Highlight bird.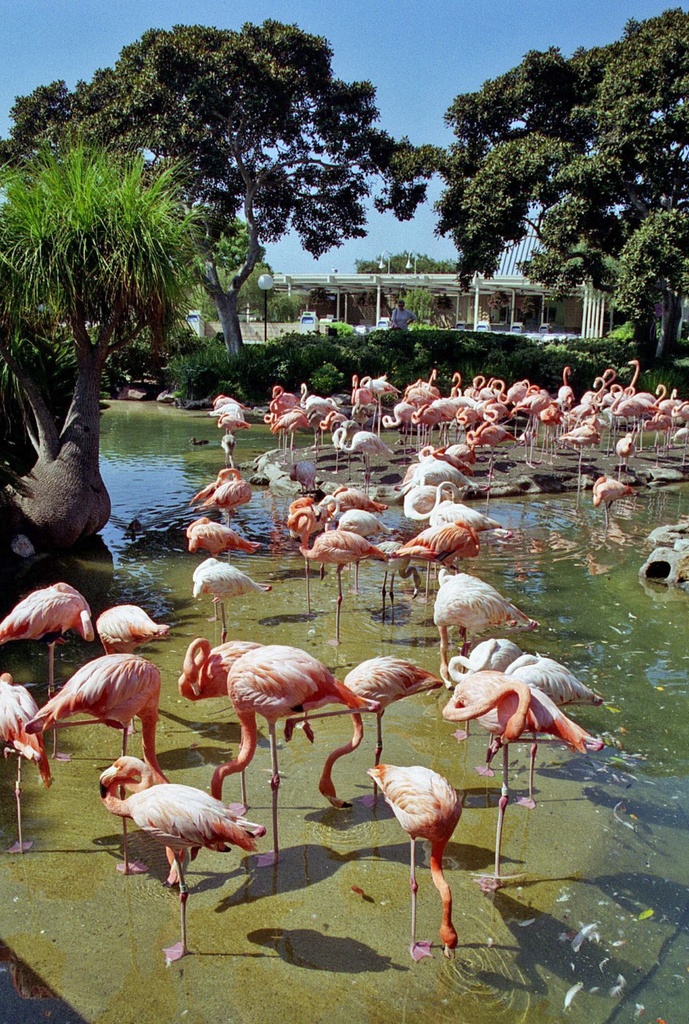
Highlighted region: rect(591, 476, 630, 526).
